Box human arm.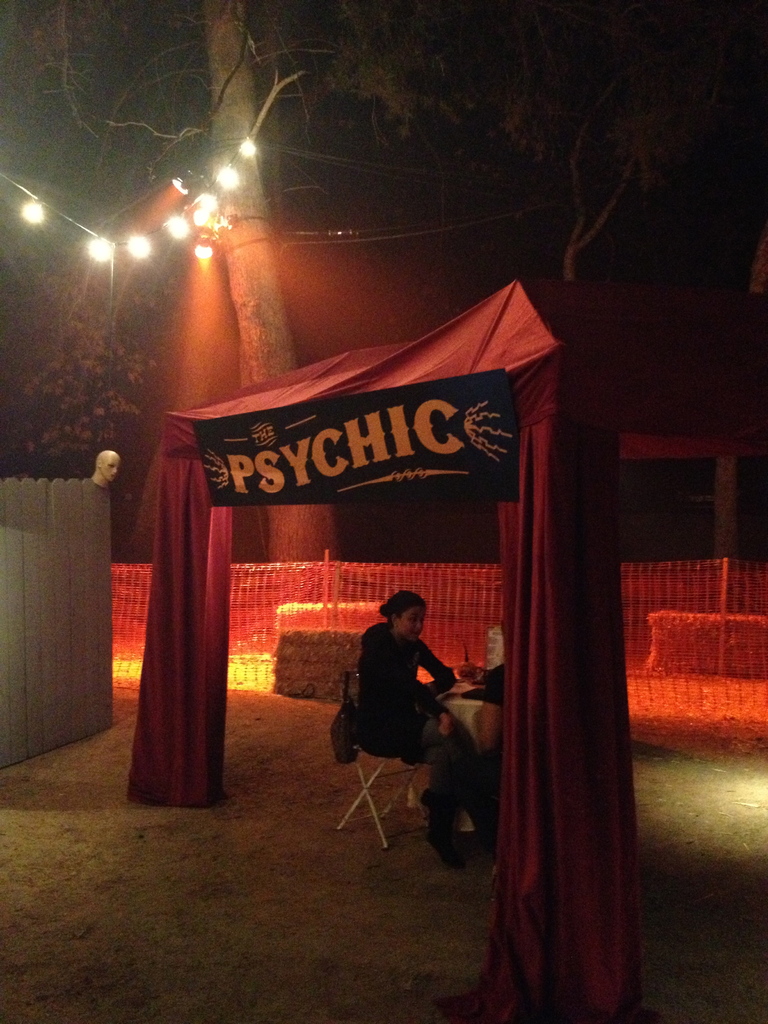
[460, 650, 508, 679].
